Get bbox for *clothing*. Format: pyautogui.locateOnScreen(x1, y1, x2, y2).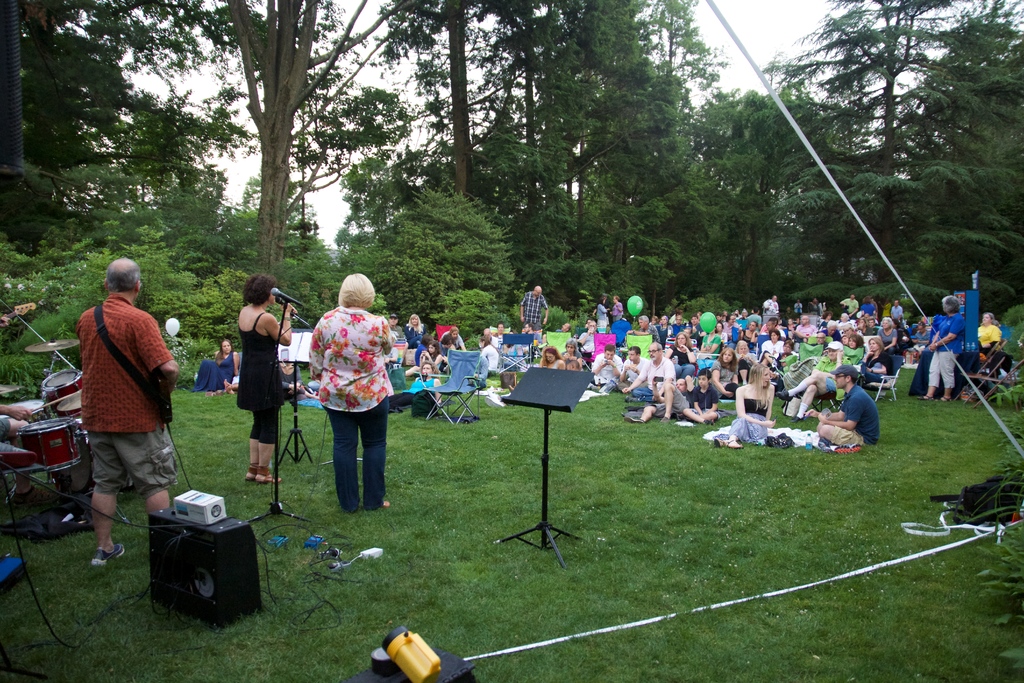
pyautogui.locateOnScreen(474, 354, 490, 390).
